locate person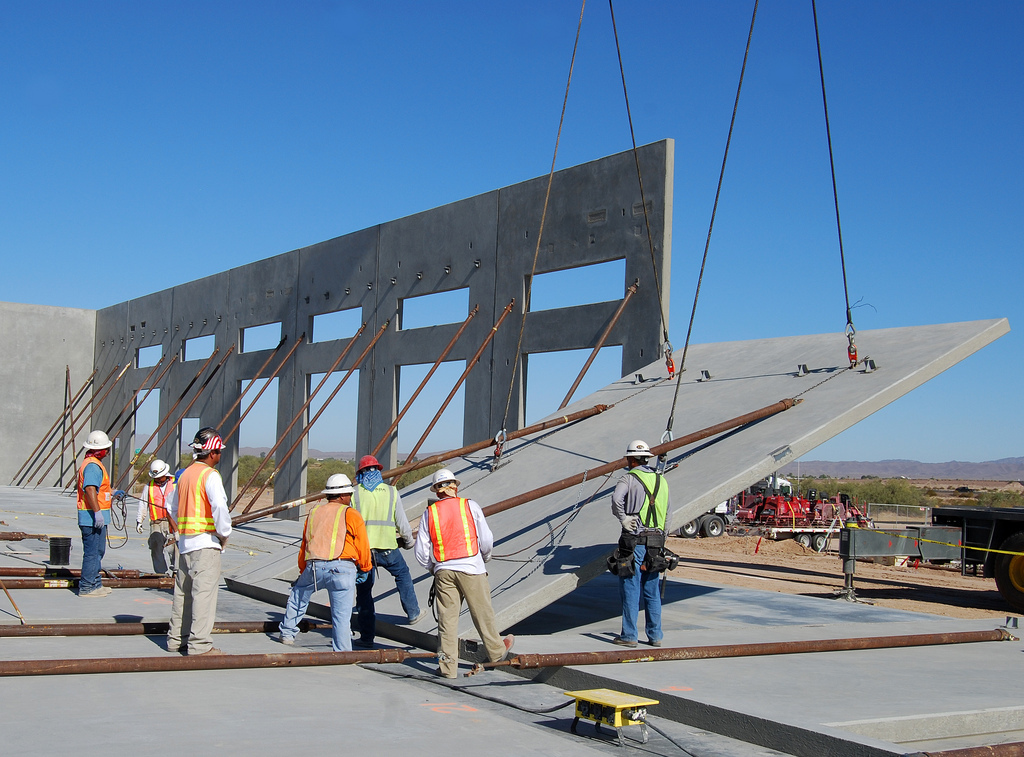
412/472/509/683
